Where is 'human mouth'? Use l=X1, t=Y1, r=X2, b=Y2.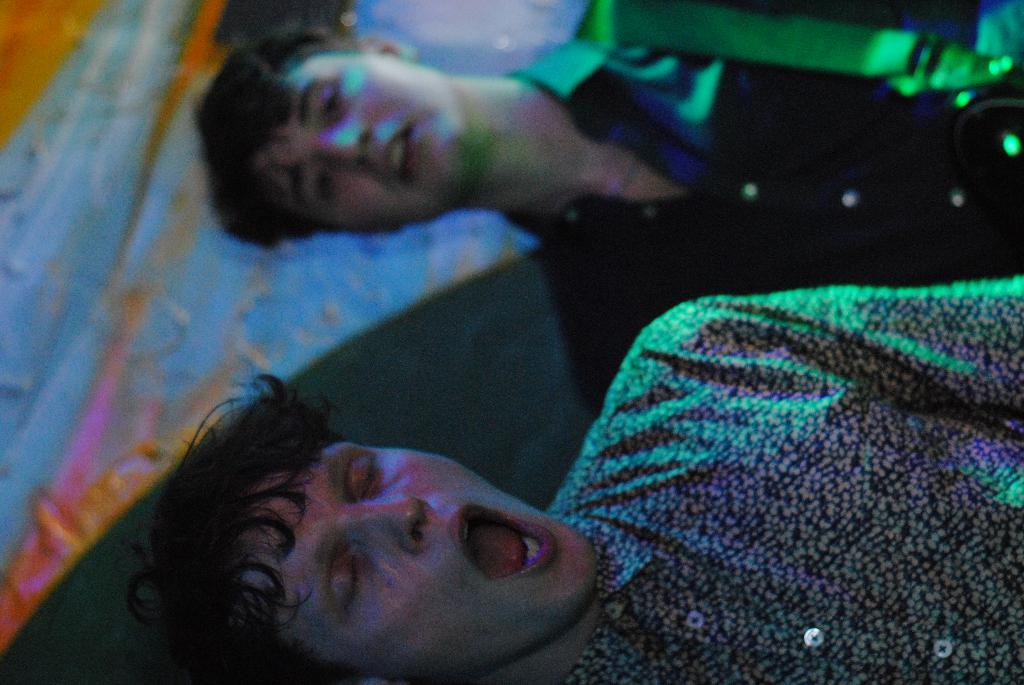
l=374, t=114, r=417, b=202.
